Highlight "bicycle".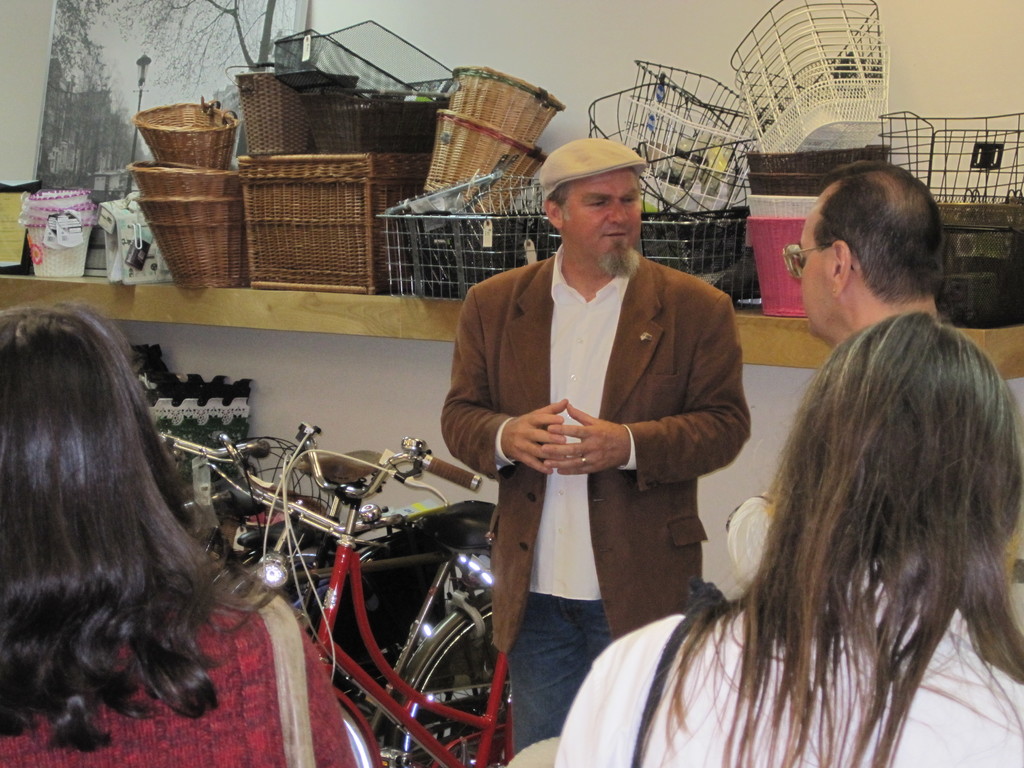
Highlighted region: Rect(254, 424, 513, 767).
